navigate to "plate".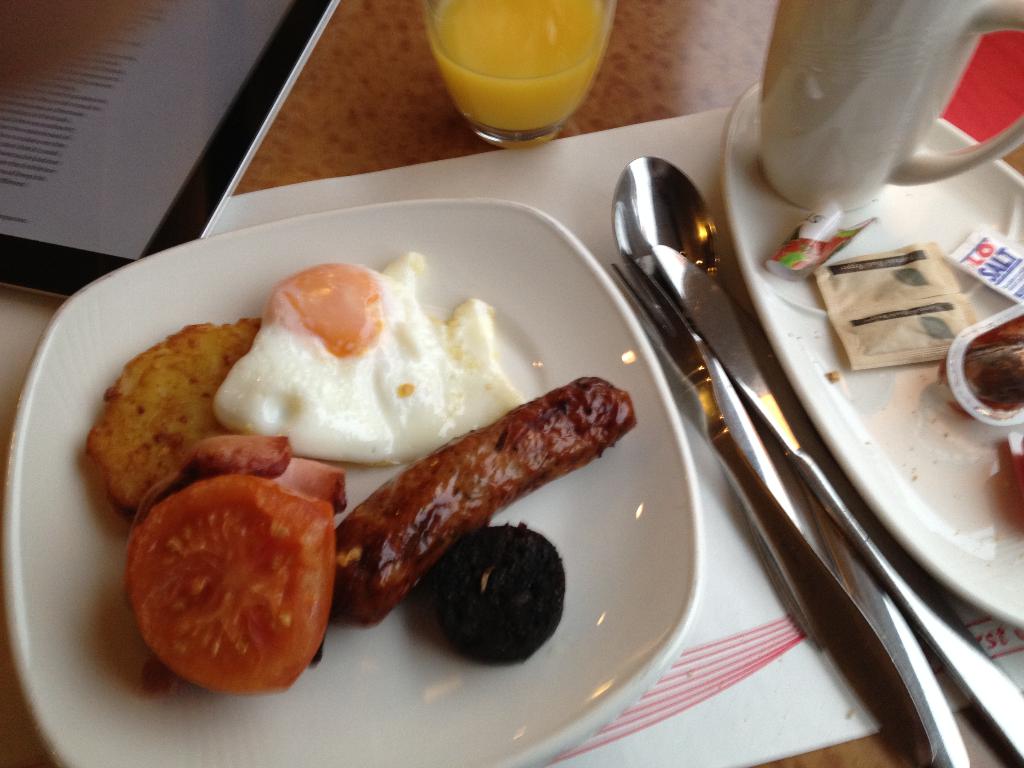
Navigation target: <region>714, 85, 1023, 626</region>.
